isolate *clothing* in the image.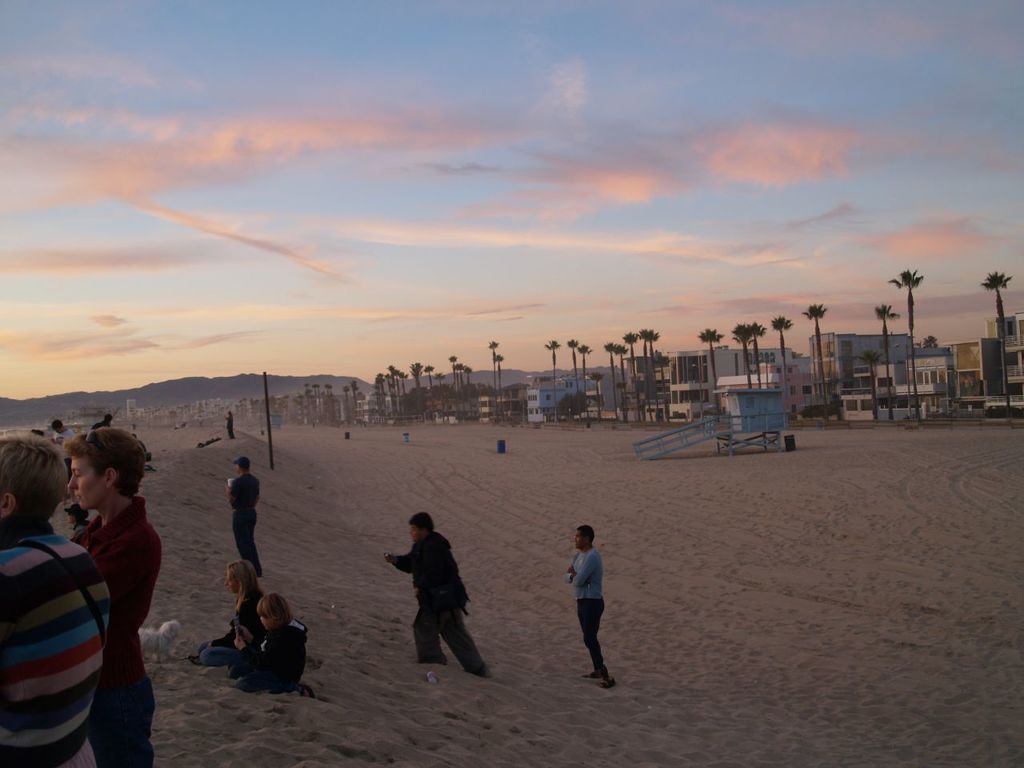
Isolated region: locate(50, 431, 76, 485).
